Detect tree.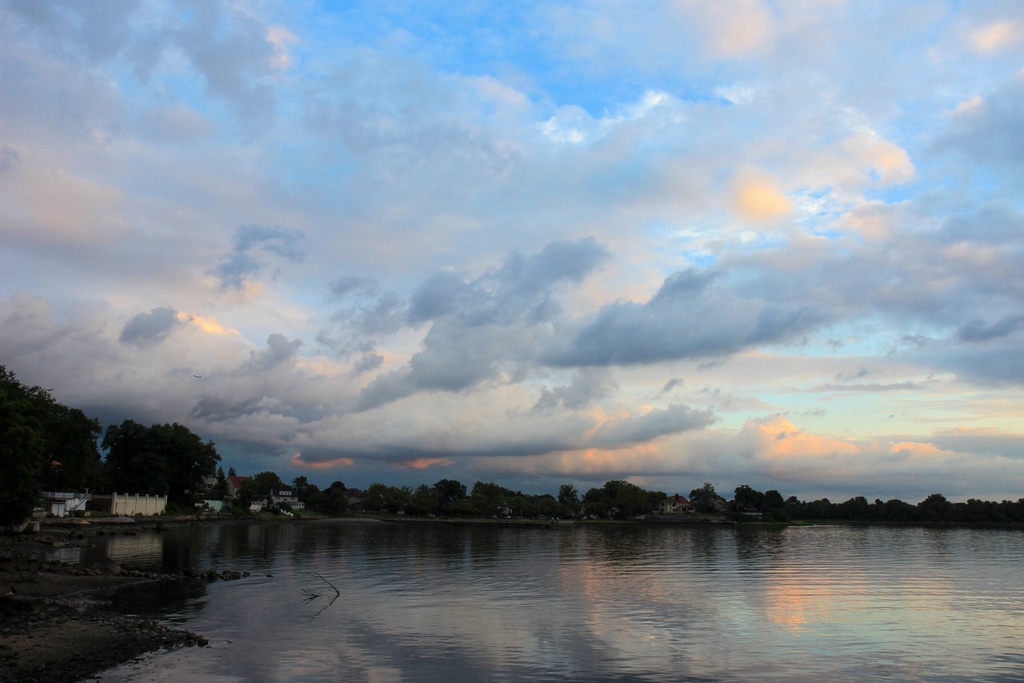
Detected at detection(731, 488, 769, 509).
